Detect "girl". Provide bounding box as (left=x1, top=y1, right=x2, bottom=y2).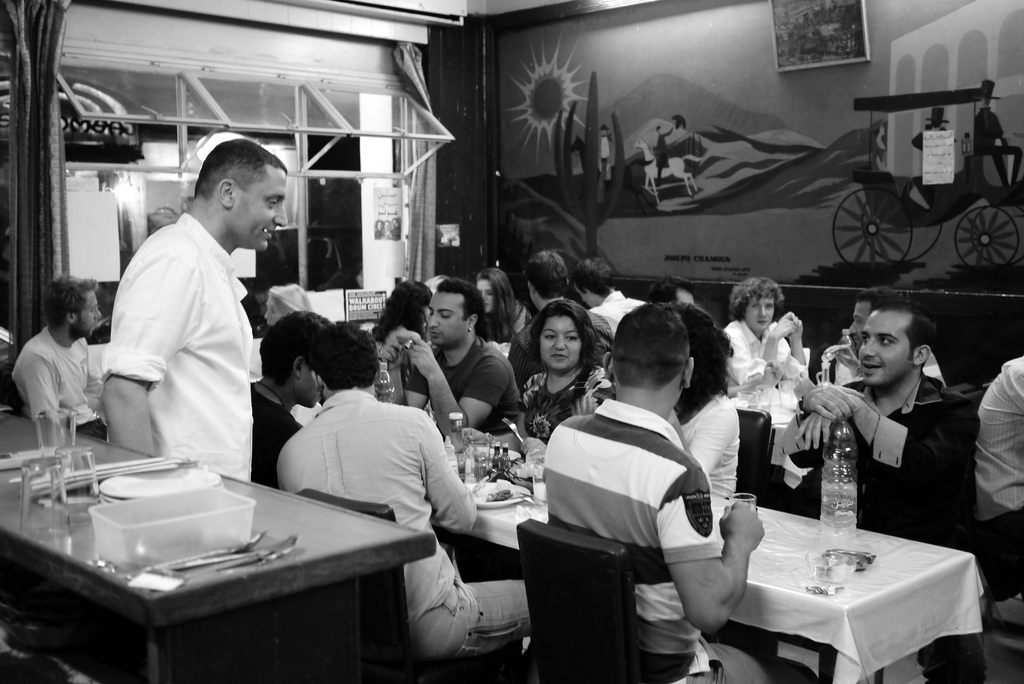
(left=470, top=266, right=532, bottom=342).
